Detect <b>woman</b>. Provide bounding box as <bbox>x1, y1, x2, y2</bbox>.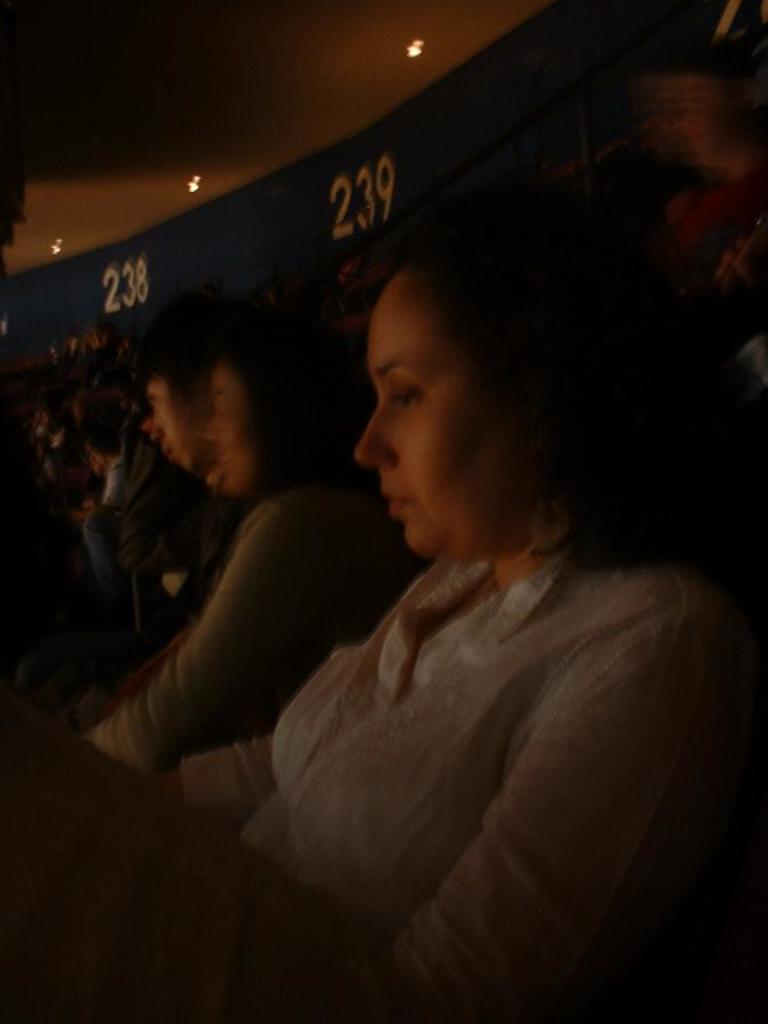
<bbox>0, 197, 760, 1023</bbox>.
